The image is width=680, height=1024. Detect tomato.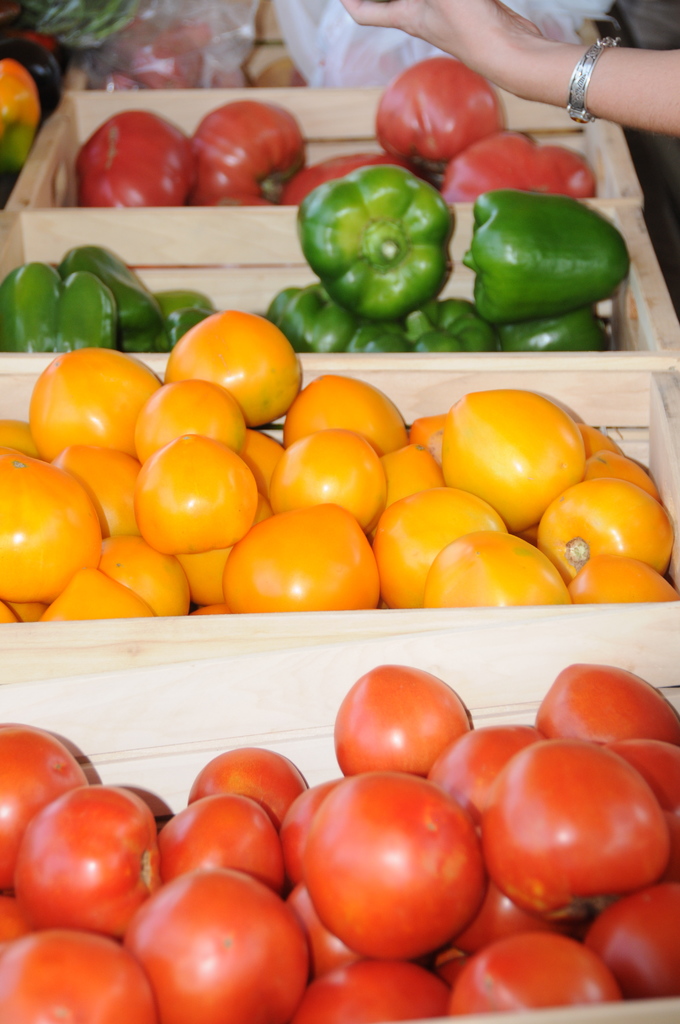
Detection: crop(119, 863, 313, 1023).
